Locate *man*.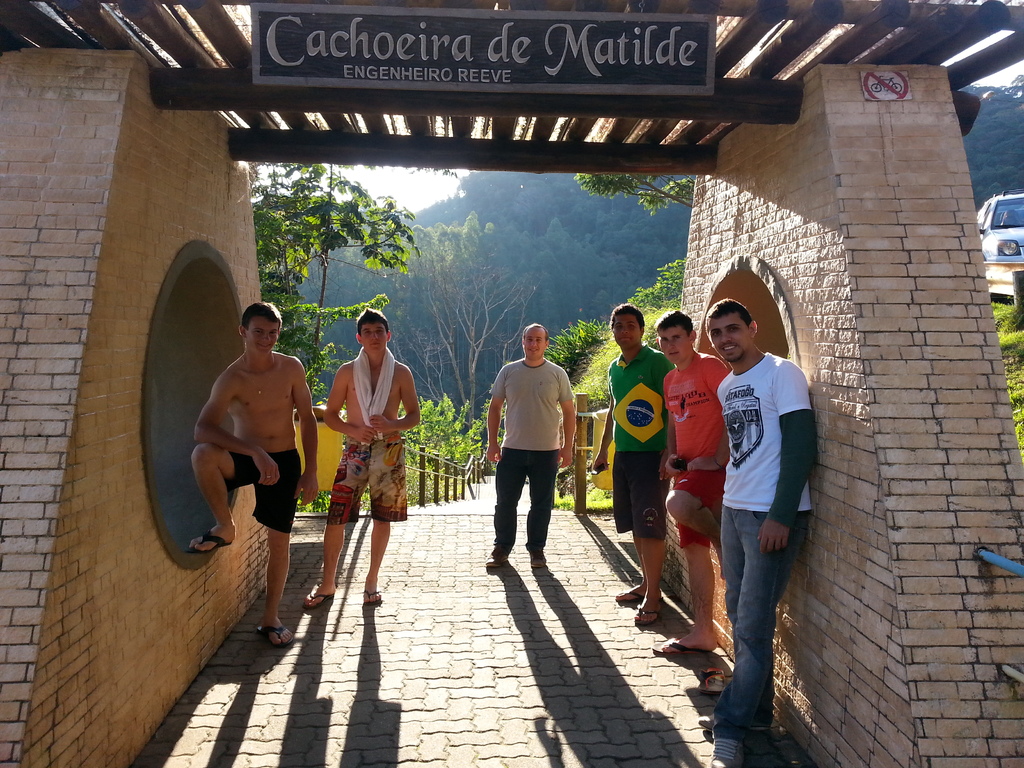
Bounding box: box=[479, 324, 575, 586].
